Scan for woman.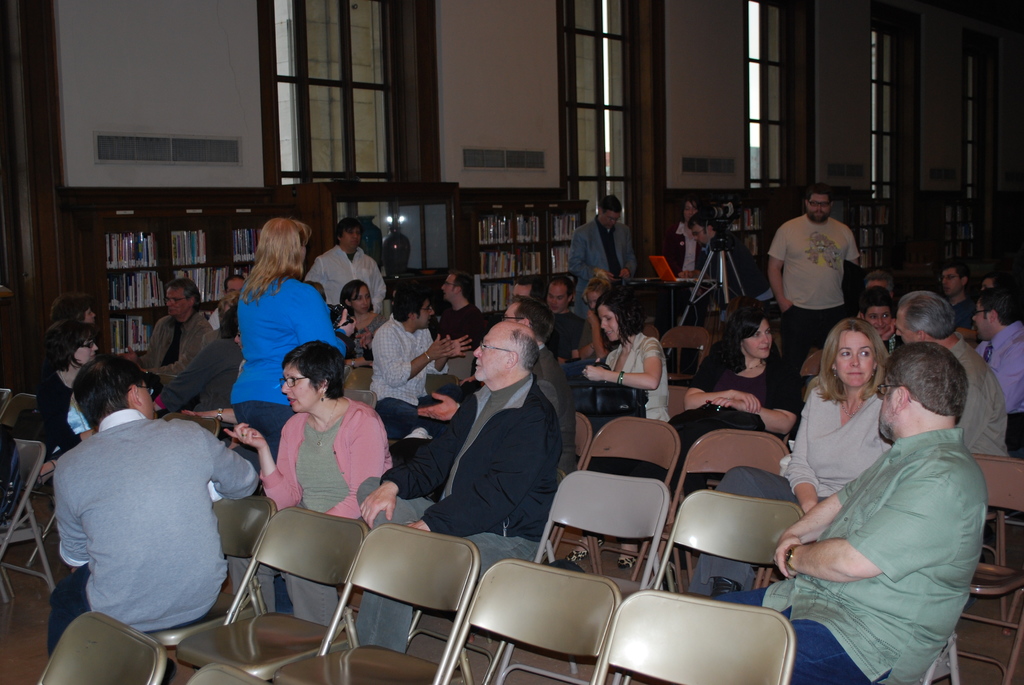
Scan result: 38, 320, 102, 484.
